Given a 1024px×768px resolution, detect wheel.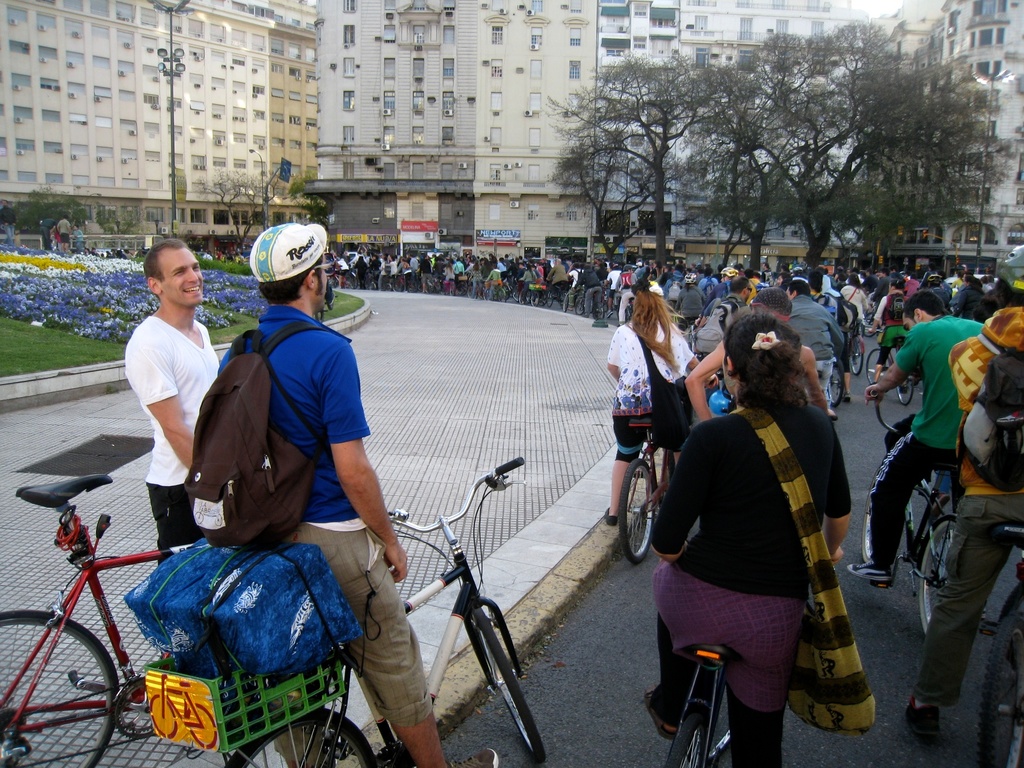
865/348/890/384.
